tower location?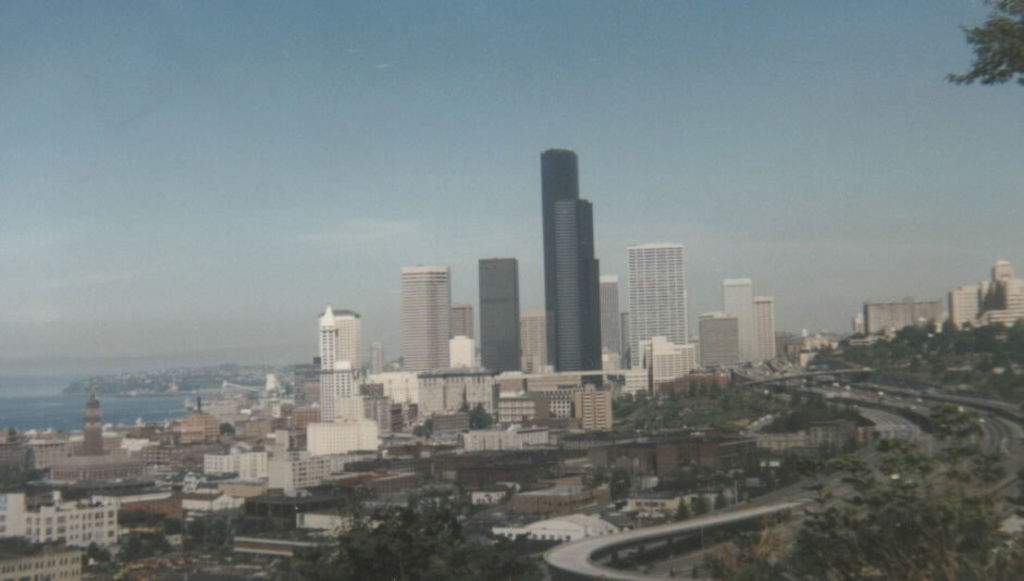
[left=540, top=147, right=581, bottom=372]
